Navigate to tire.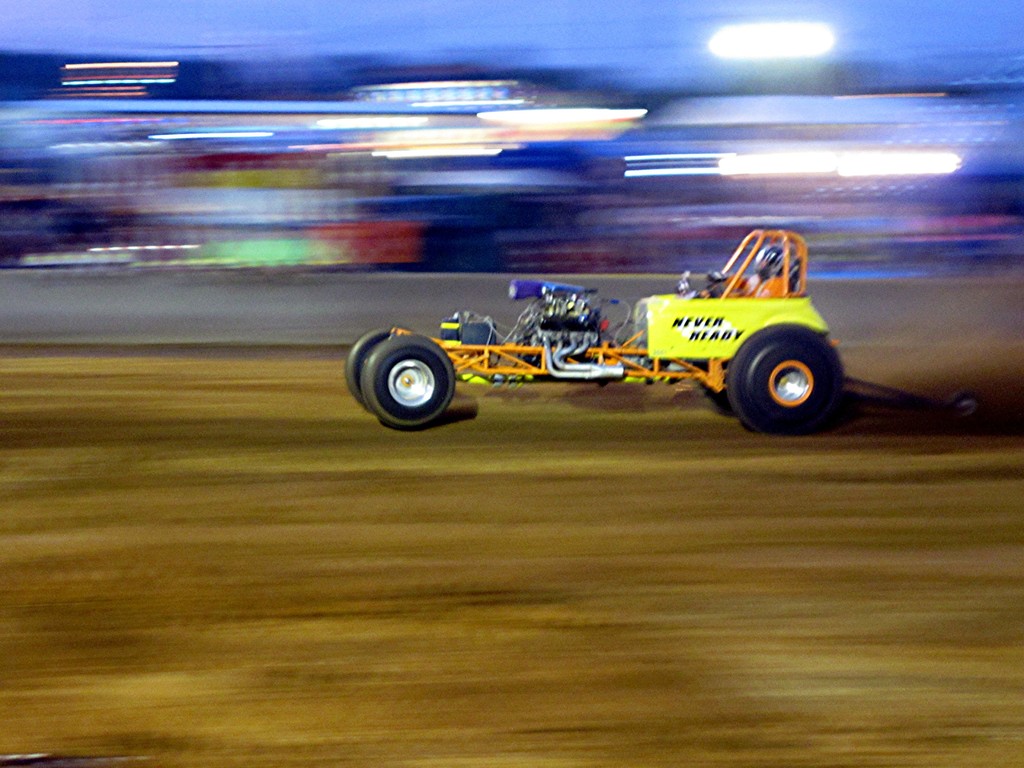
Navigation target: locate(345, 325, 402, 408).
